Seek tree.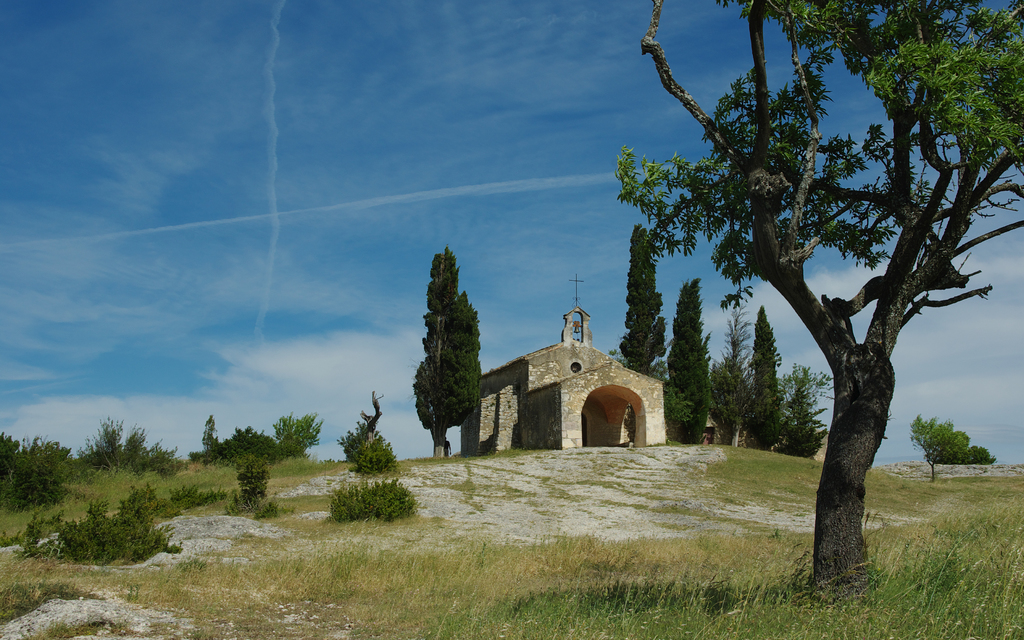
bbox(446, 291, 493, 438).
